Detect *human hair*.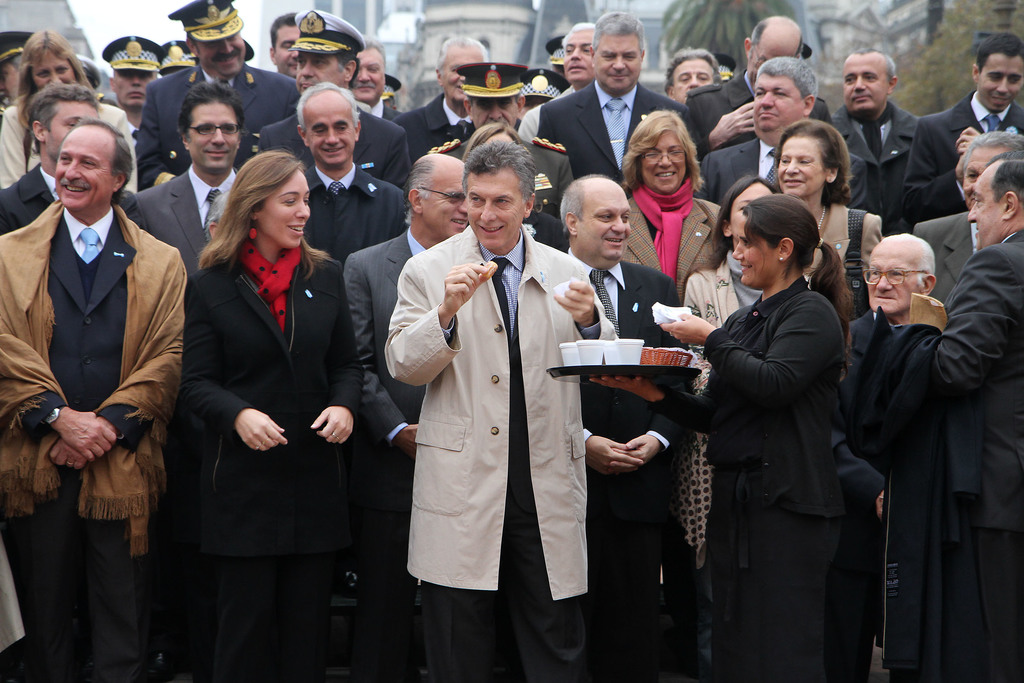
Detected at [left=25, top=83, right=99, bottom=149].
